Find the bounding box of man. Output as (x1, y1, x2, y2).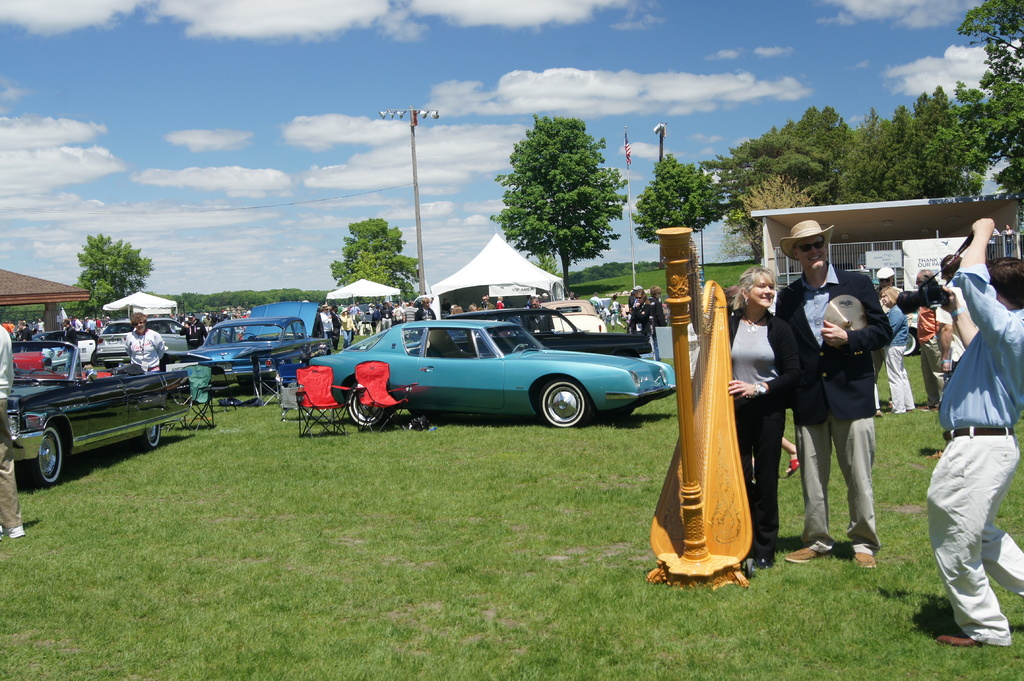
(383, 303, 394, 329).
